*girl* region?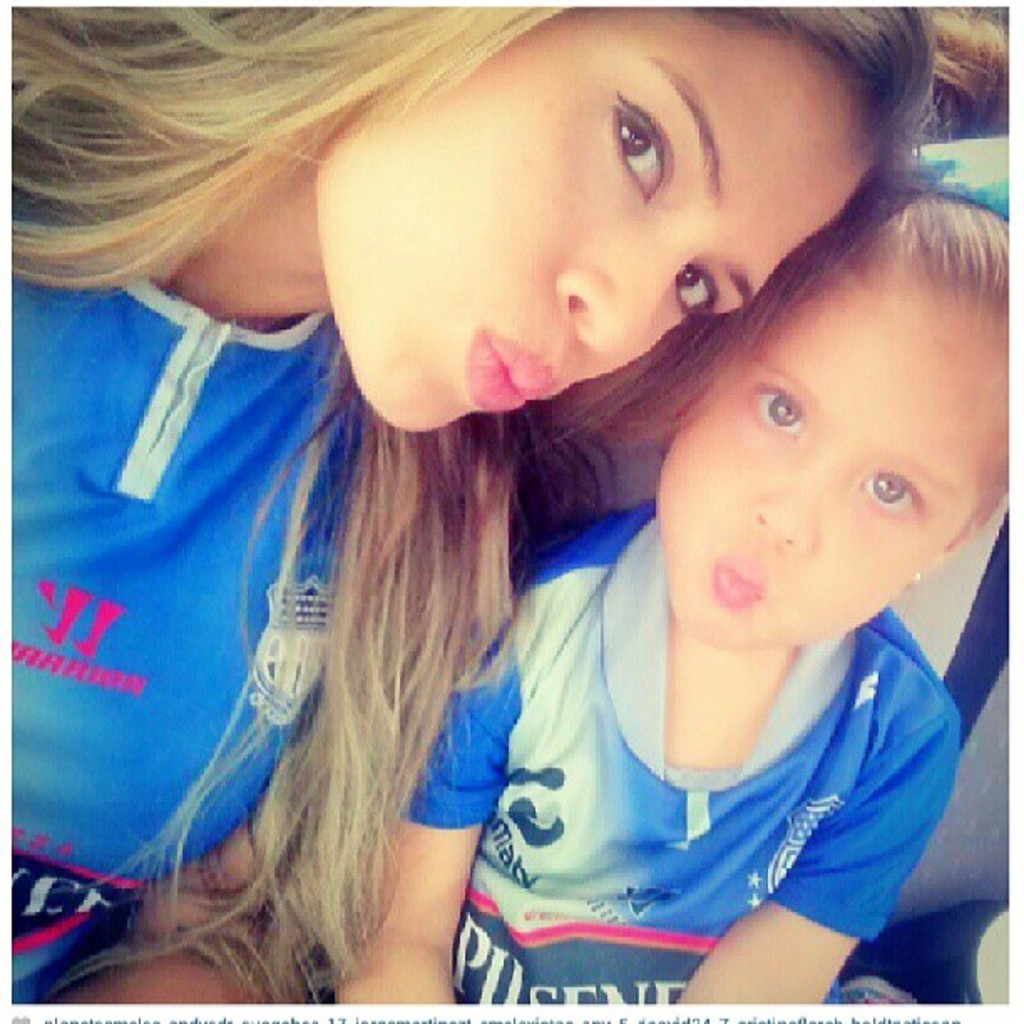
(x1=0, y1=0, x2=929, y2=1014)
